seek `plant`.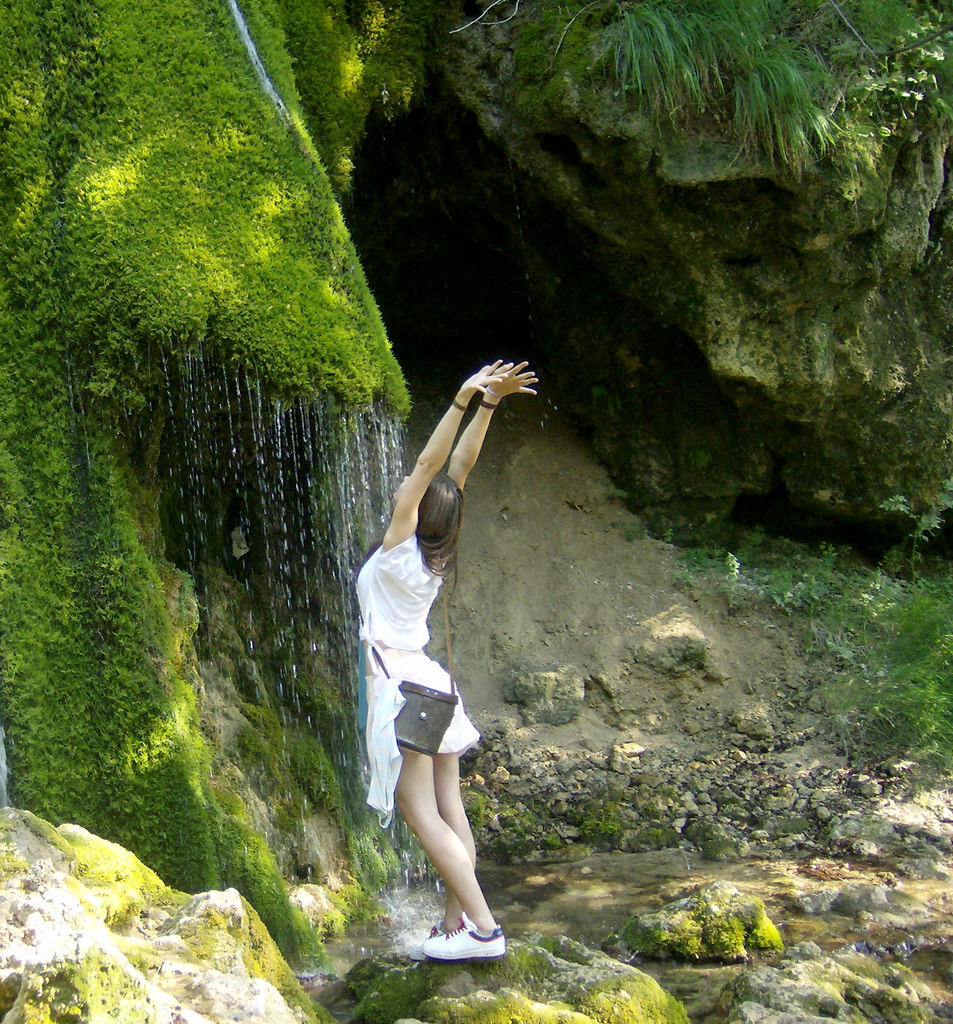
x1=428 y1=941 x2=699 y2=1023.
